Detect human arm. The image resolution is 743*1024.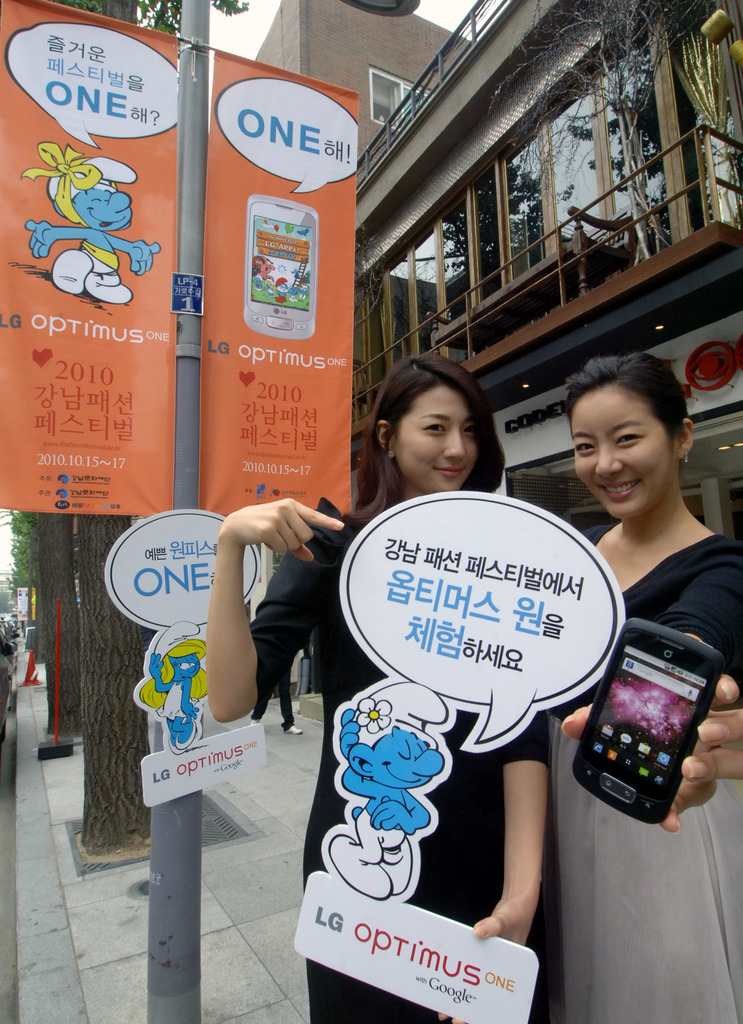
left=206, top=497, right=343, bottom=721.
